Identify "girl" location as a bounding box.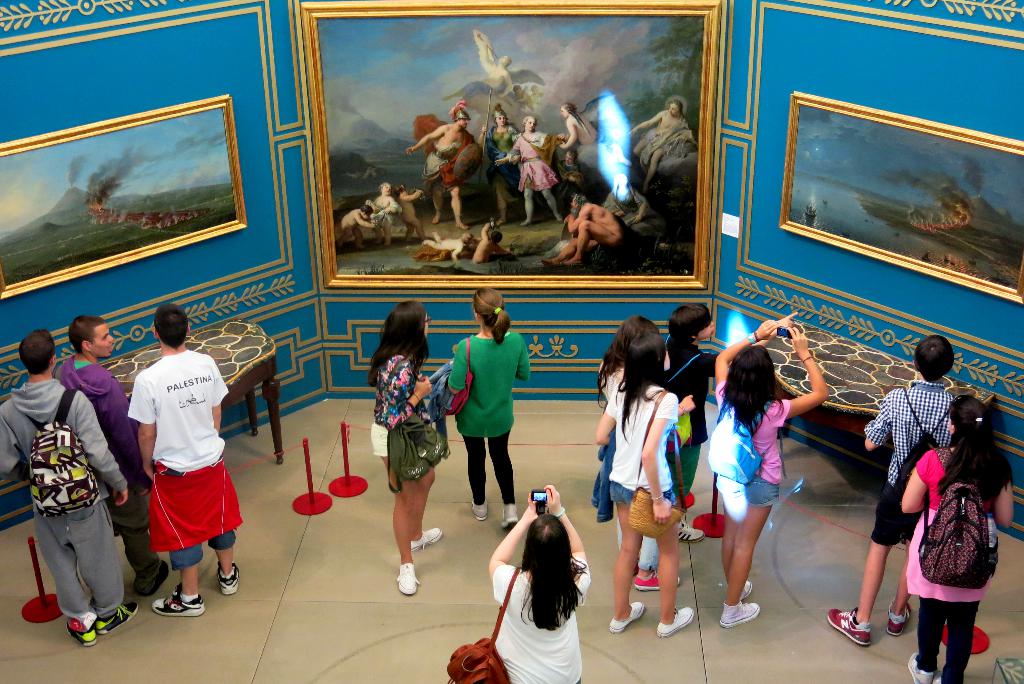
select_region(897, 394, 1015, 683).
